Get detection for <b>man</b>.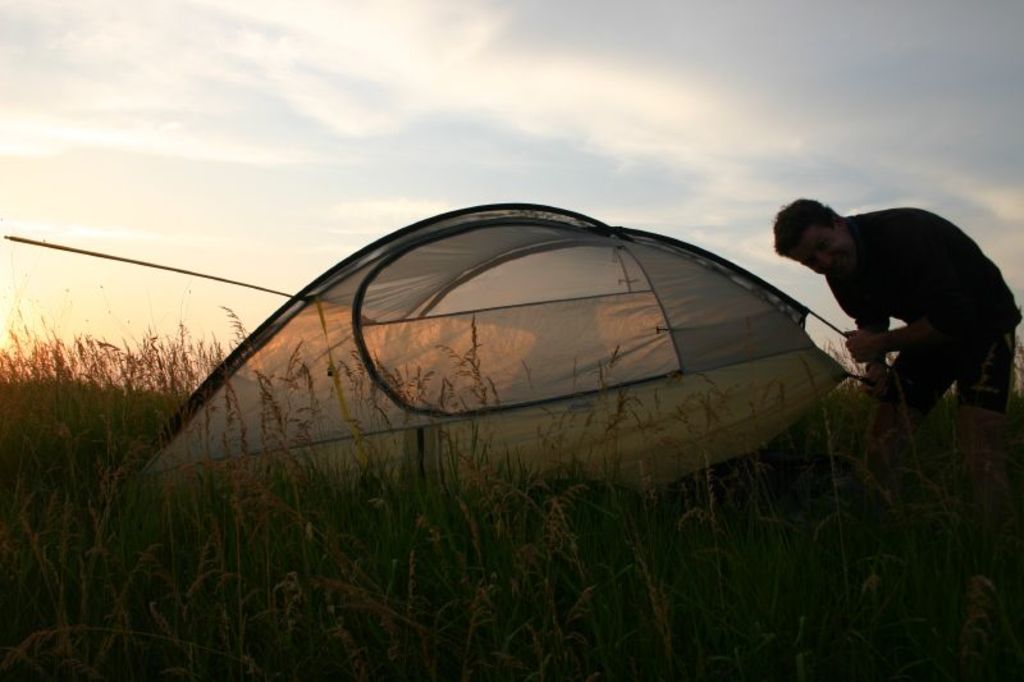
Detection: region(768, 197, 1019, 427).
